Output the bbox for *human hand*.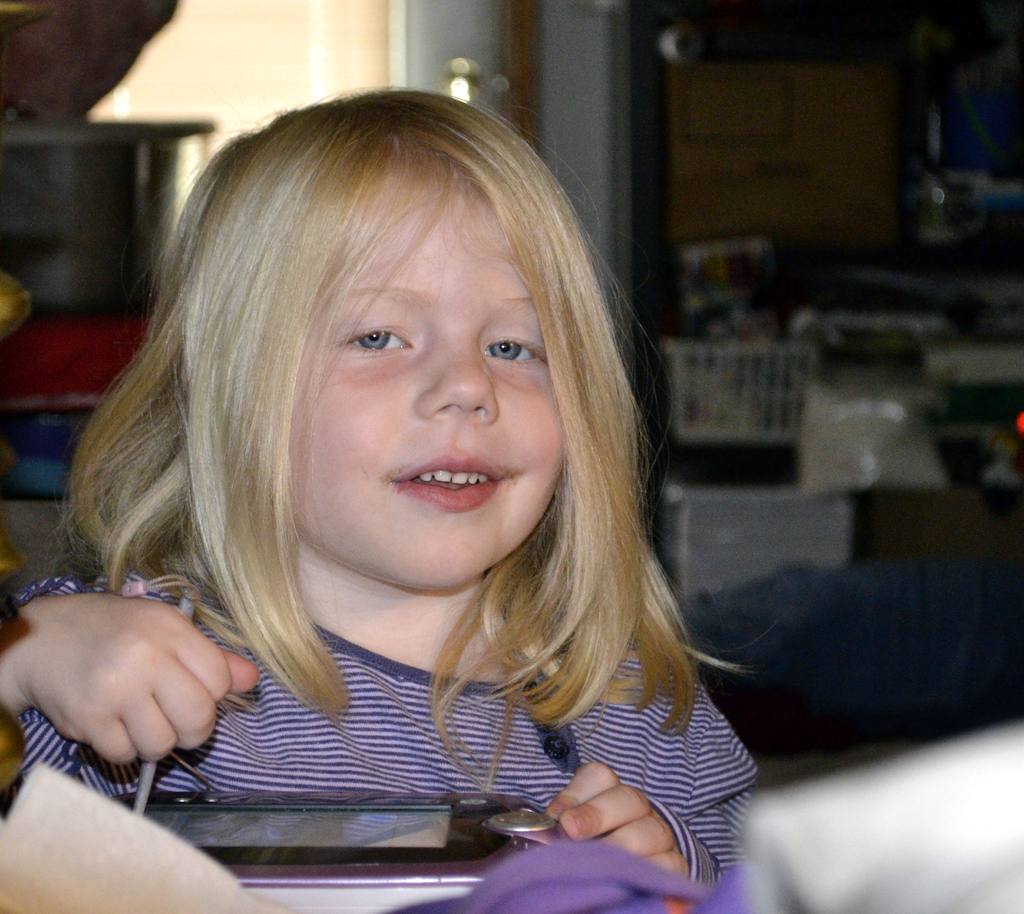
box(40, 591, 262, 784).
